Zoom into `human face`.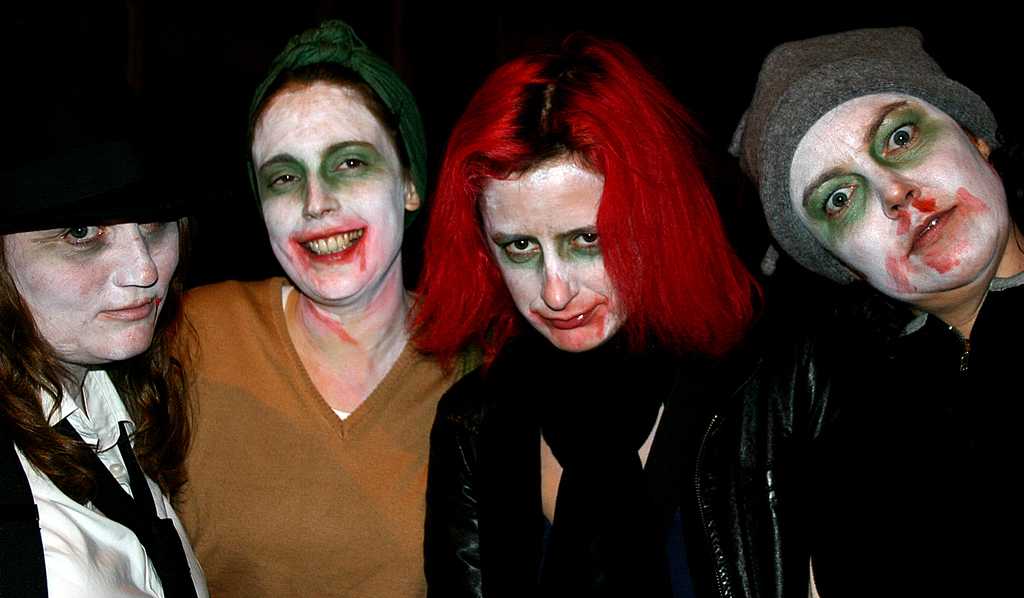
Zoom target: [3, 218, 184, 361].
